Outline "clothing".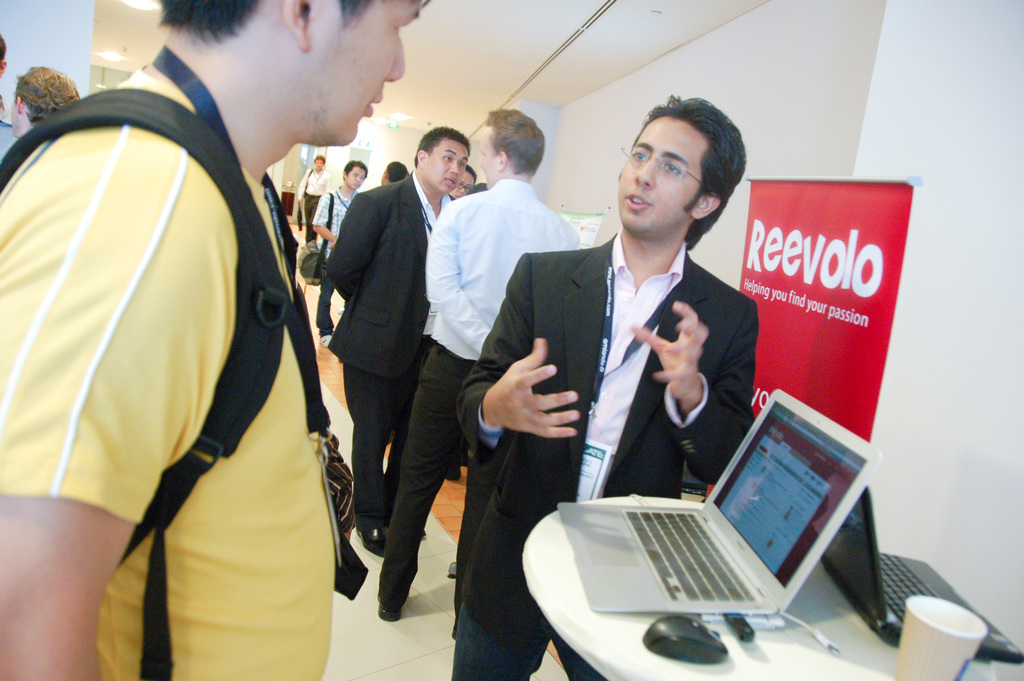
Outline: x1=376 y1=177 x2=582 y2=618.
